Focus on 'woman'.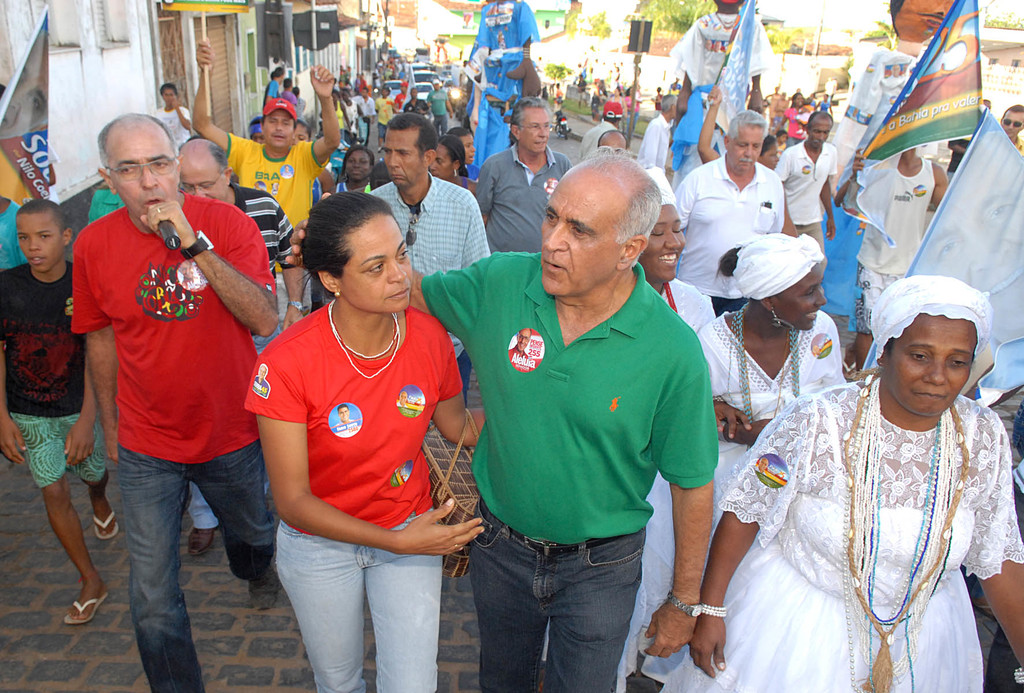
Focused at region(297, 118, 336, 322).
